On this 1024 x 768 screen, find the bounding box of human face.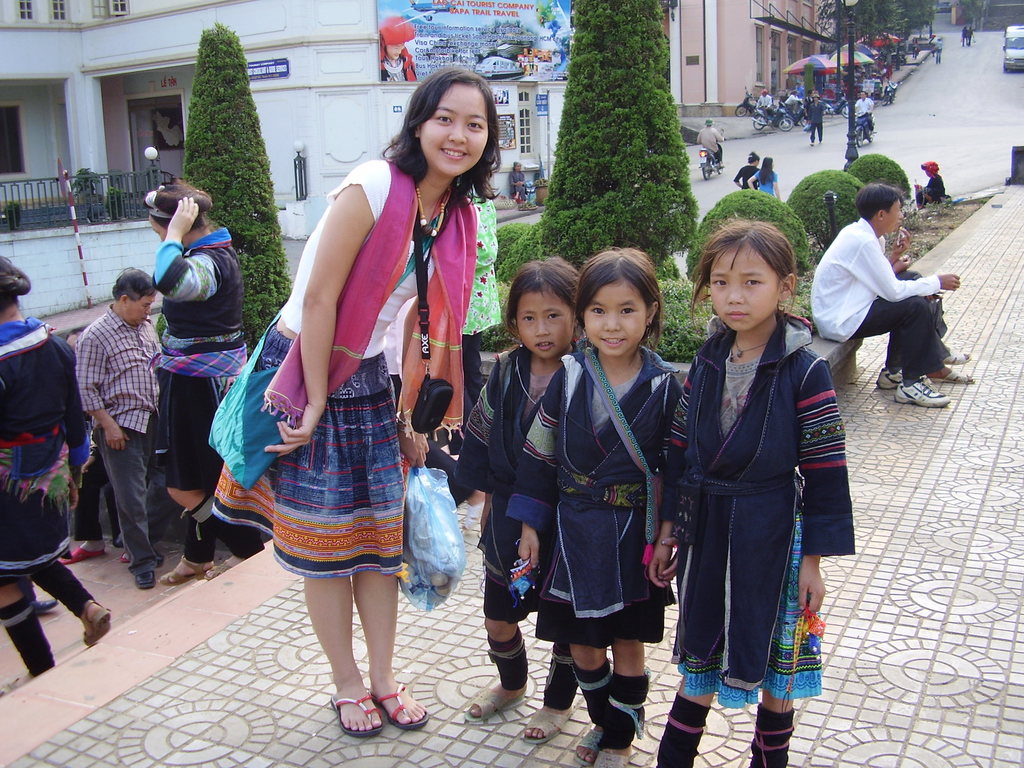
Bounding box: <bbox>712, 244, 785, 332</bbox>.
